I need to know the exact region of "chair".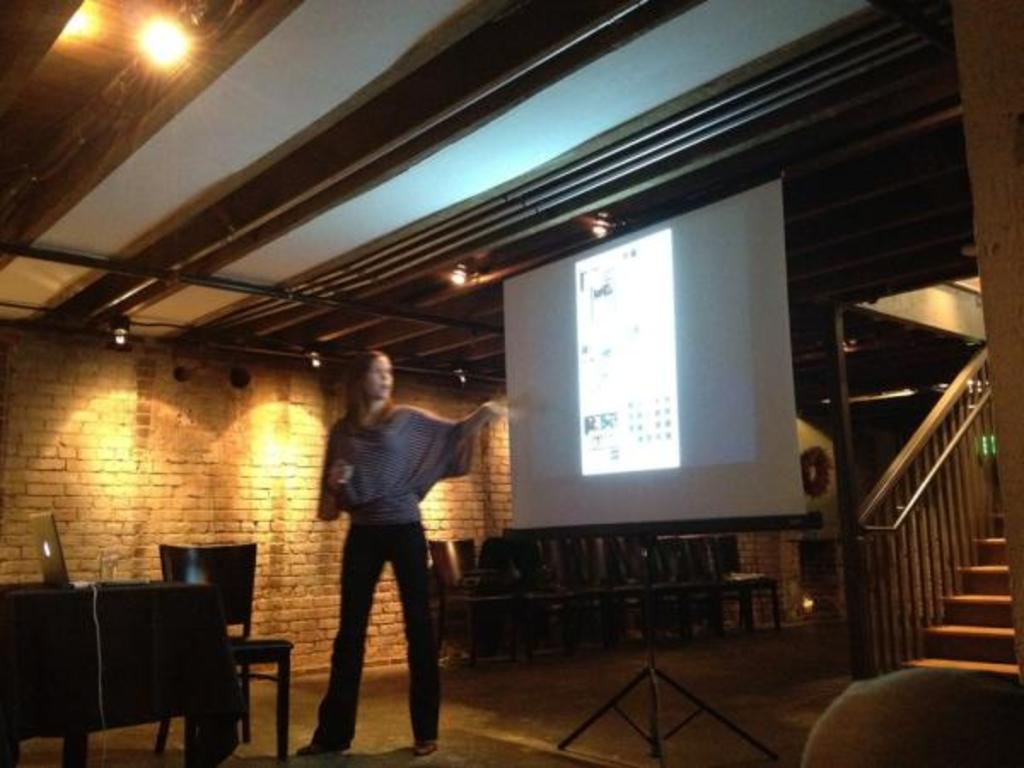
Region: locate(155, 534, 292, 754).
